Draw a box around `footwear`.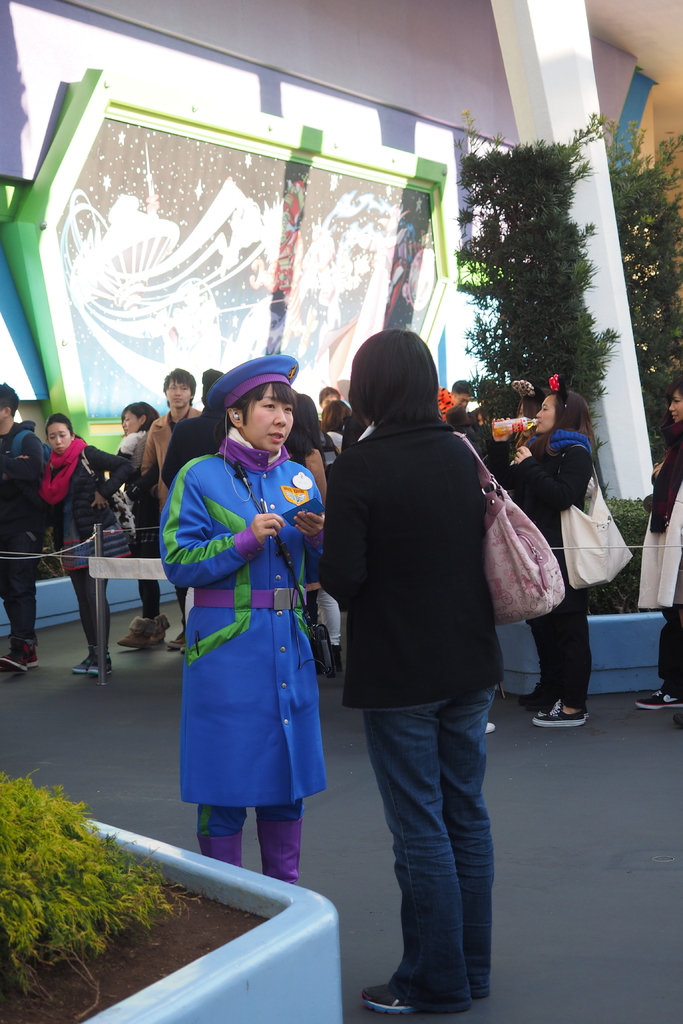
left=633, top=691, right=682, bottom=710.
